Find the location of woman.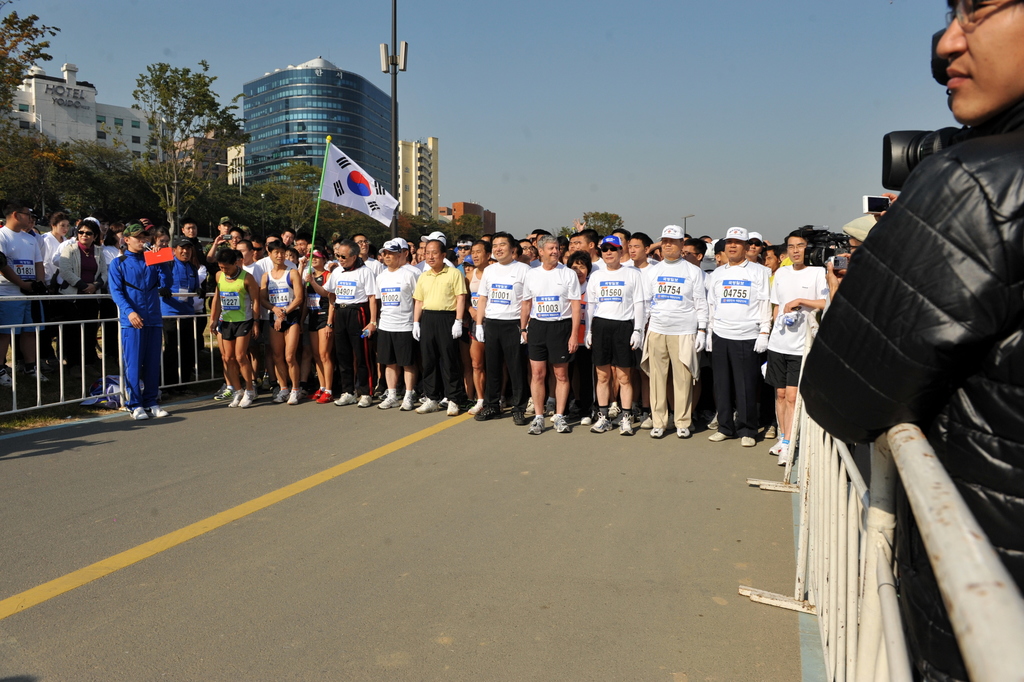
Location: (58, 221, 110, 378).
